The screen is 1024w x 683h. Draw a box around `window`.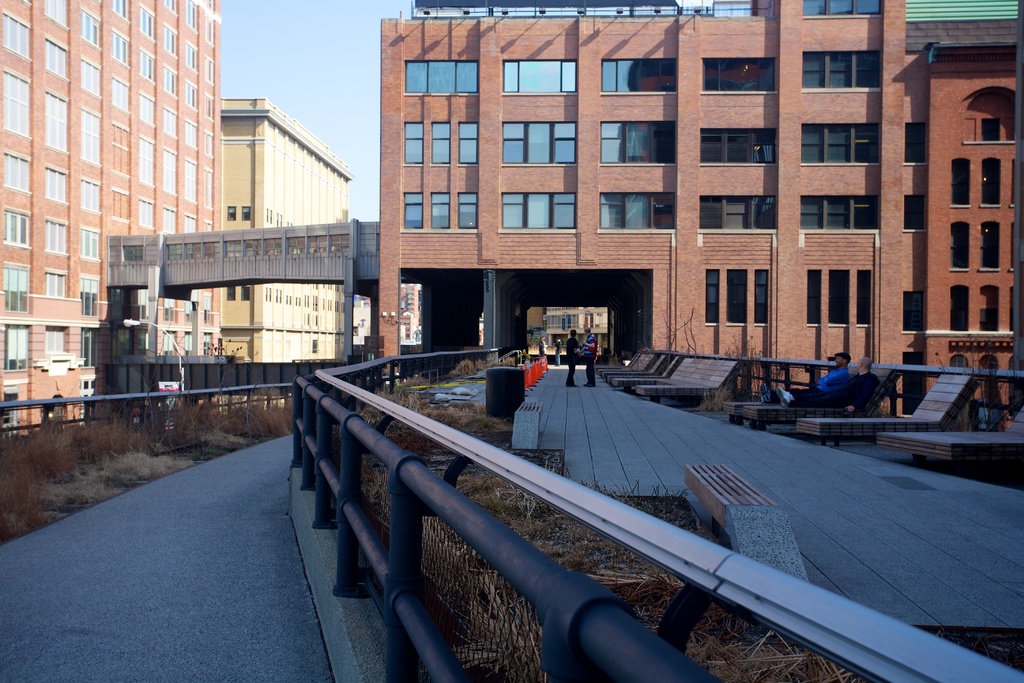
pyautogui.locateOnScreen(598, 193, 675, 233).
